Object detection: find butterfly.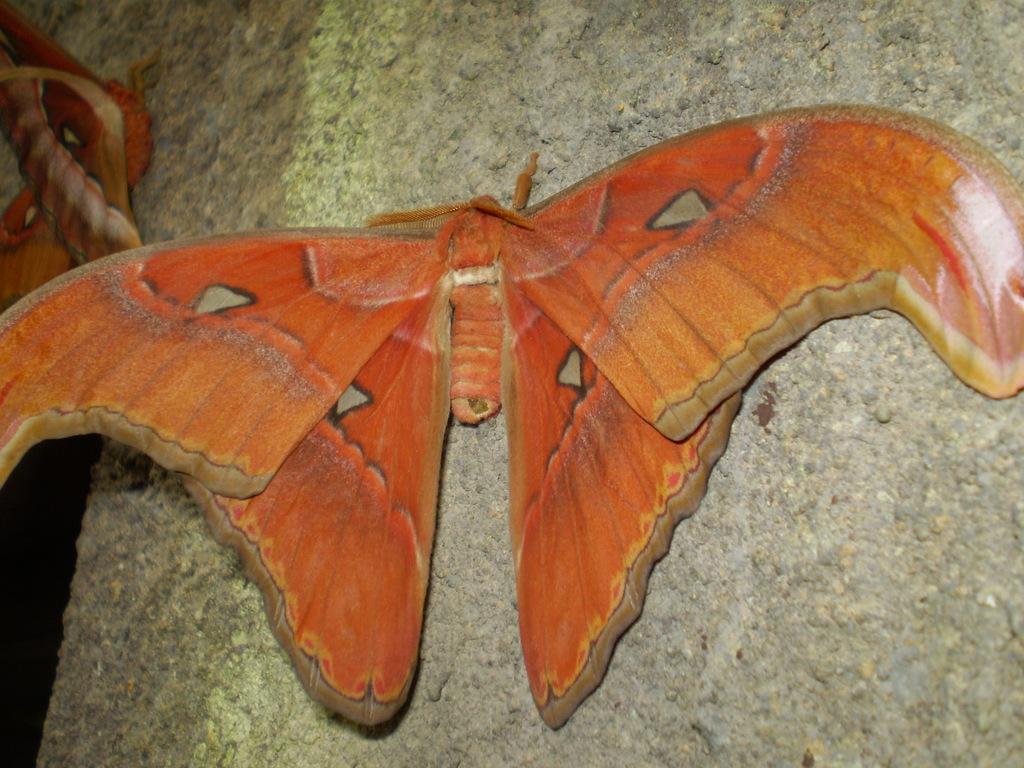
rect(0, 143, 1021, 749).
